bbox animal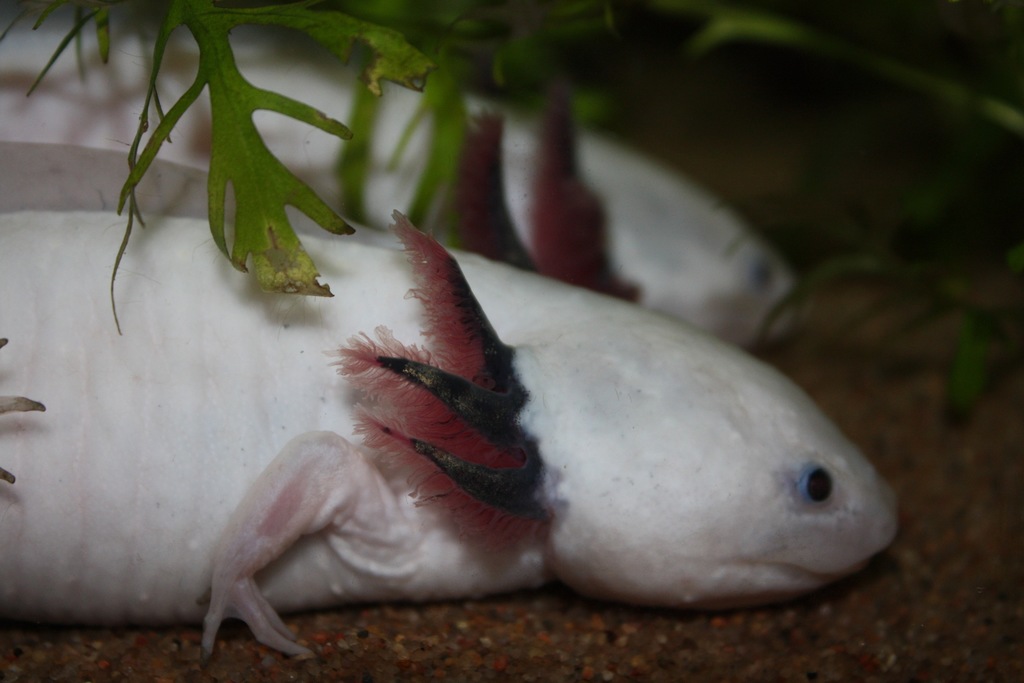
0 0 808 353
